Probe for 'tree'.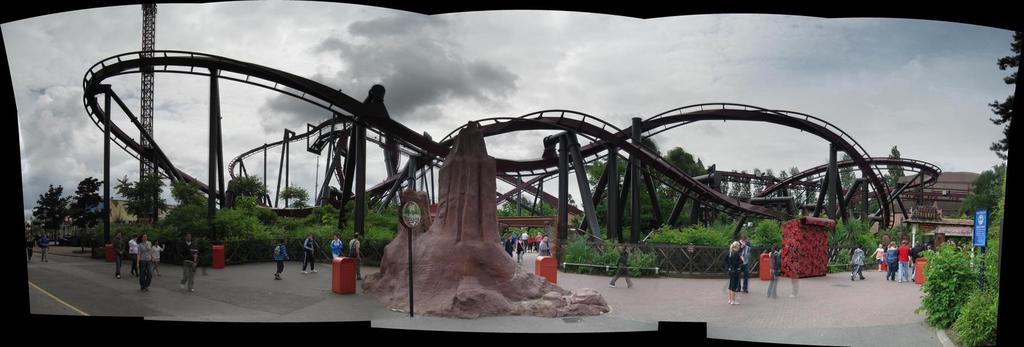
Probe result: 986:35:1023:160.
